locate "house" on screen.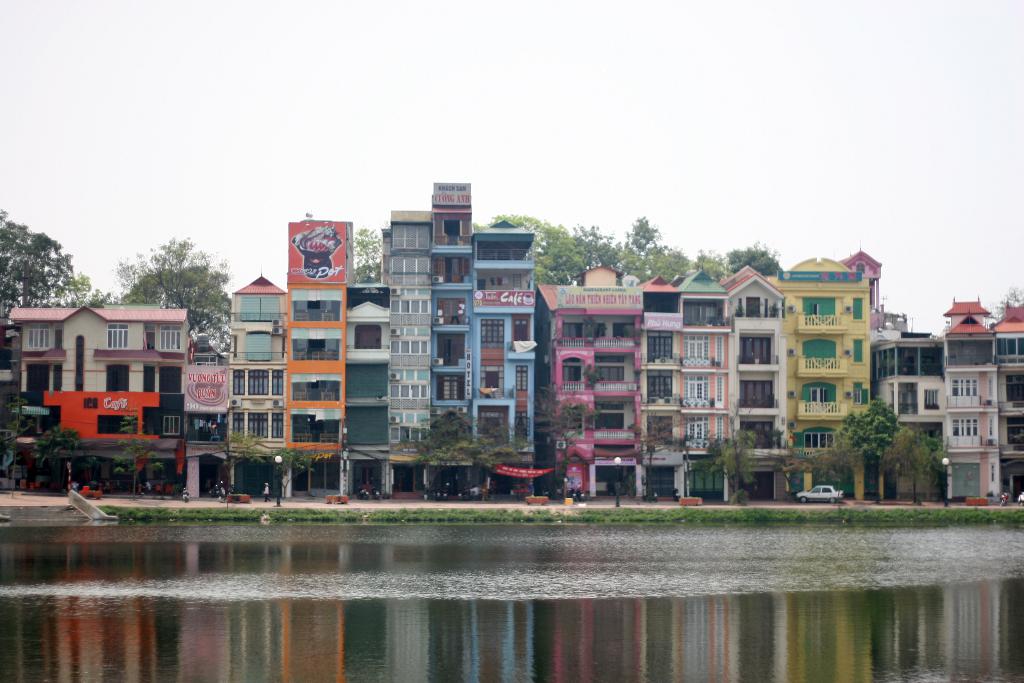
On screen at pyautogui.locateOnScreen(739, 268, 788, 474).
